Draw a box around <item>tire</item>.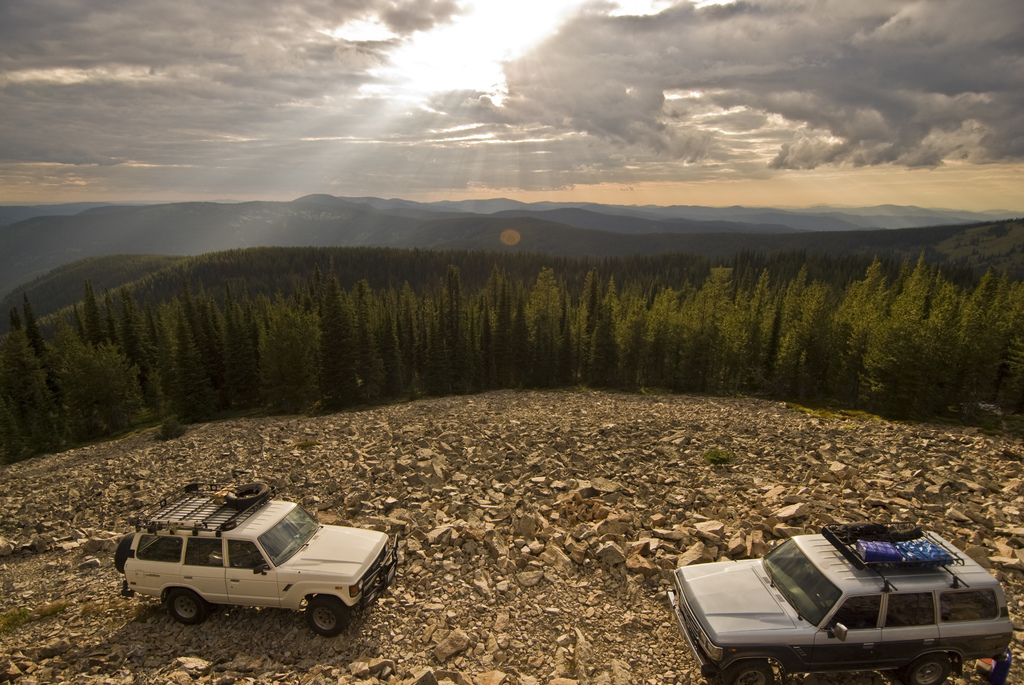
BBox(305, 597, 345, 636).
